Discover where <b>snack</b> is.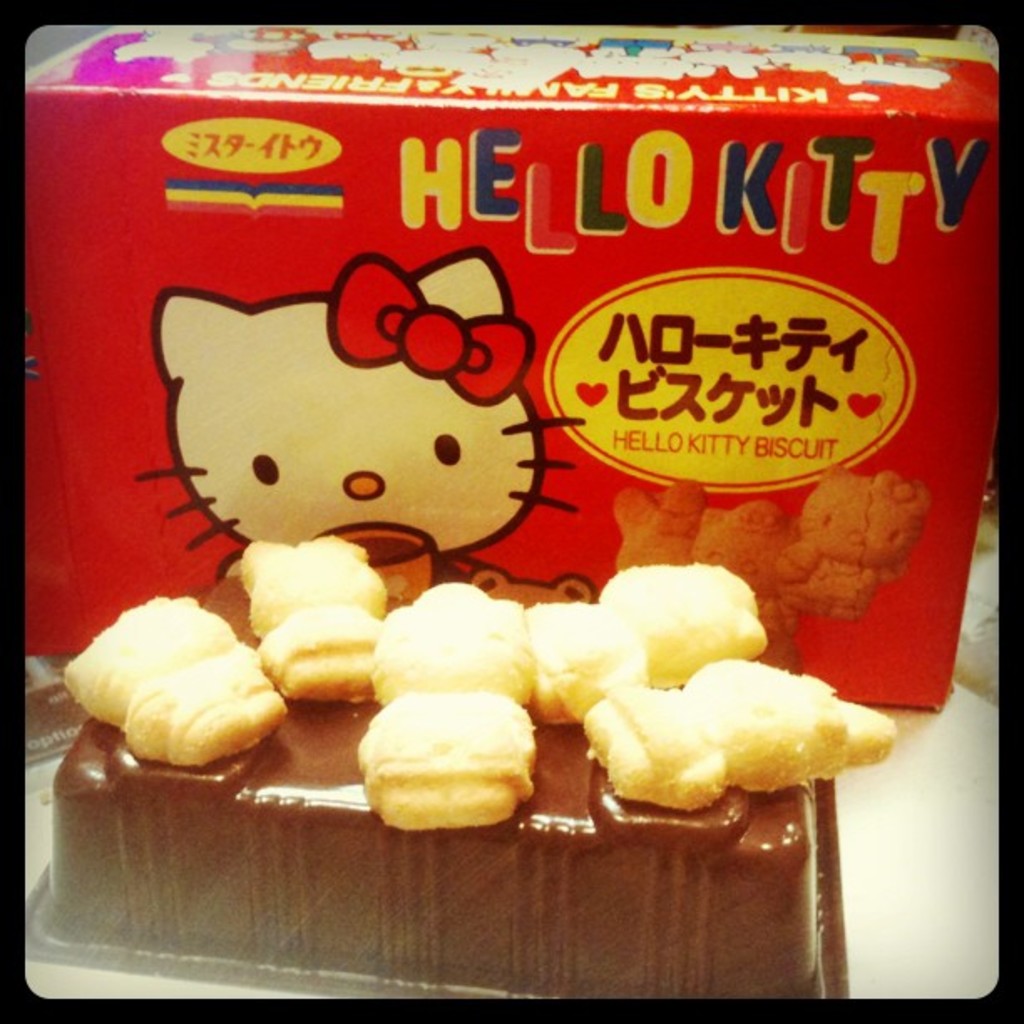
Discovered at 689, 656, 878, 780.
